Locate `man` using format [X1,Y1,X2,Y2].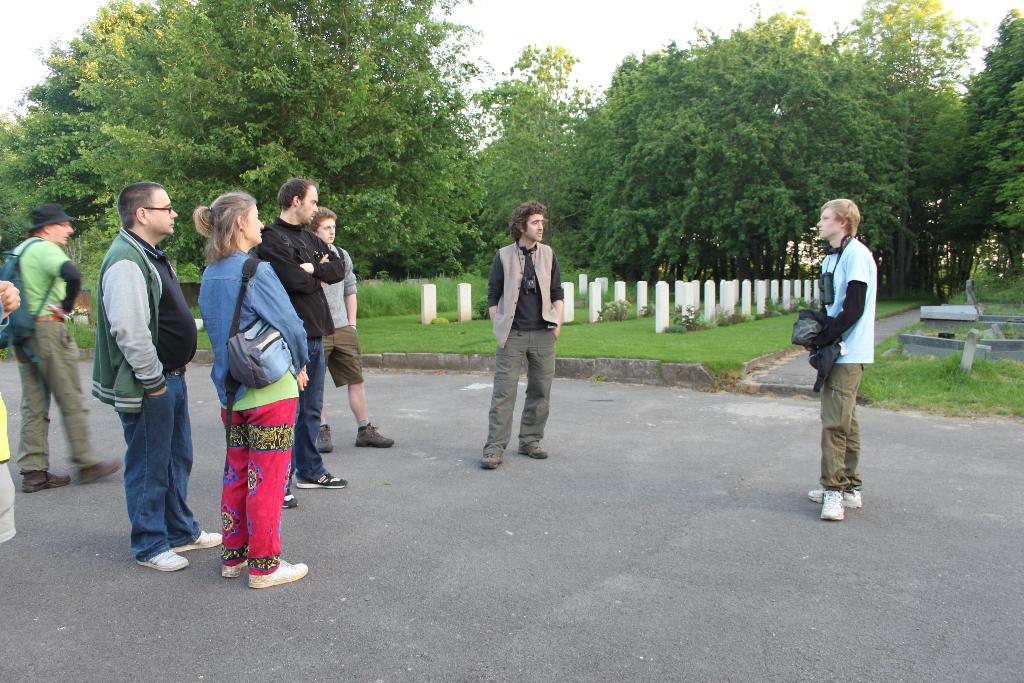
[91,178,221,573].
